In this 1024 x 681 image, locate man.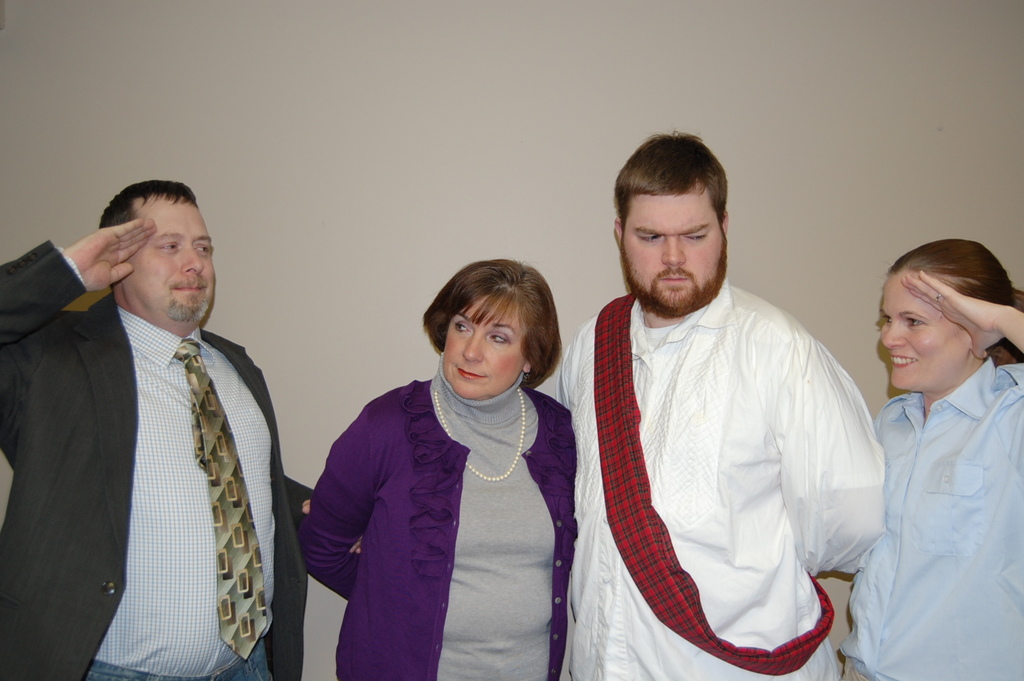
Bounding box: l=566, t=151, r=900, b=680.
